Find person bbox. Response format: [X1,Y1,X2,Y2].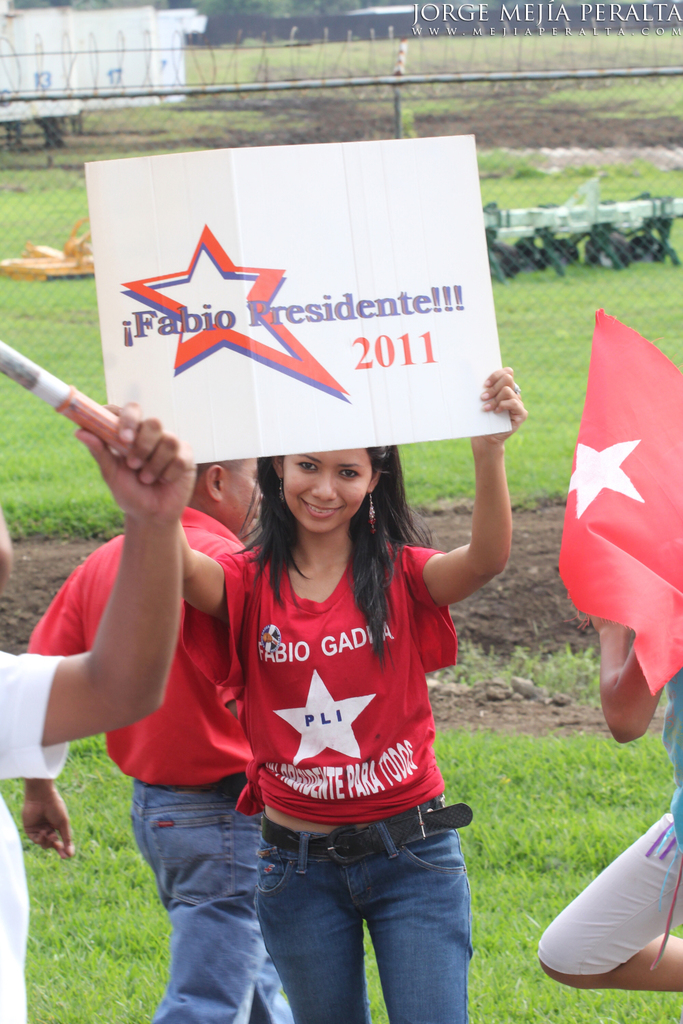
[18,449,274,1023].
